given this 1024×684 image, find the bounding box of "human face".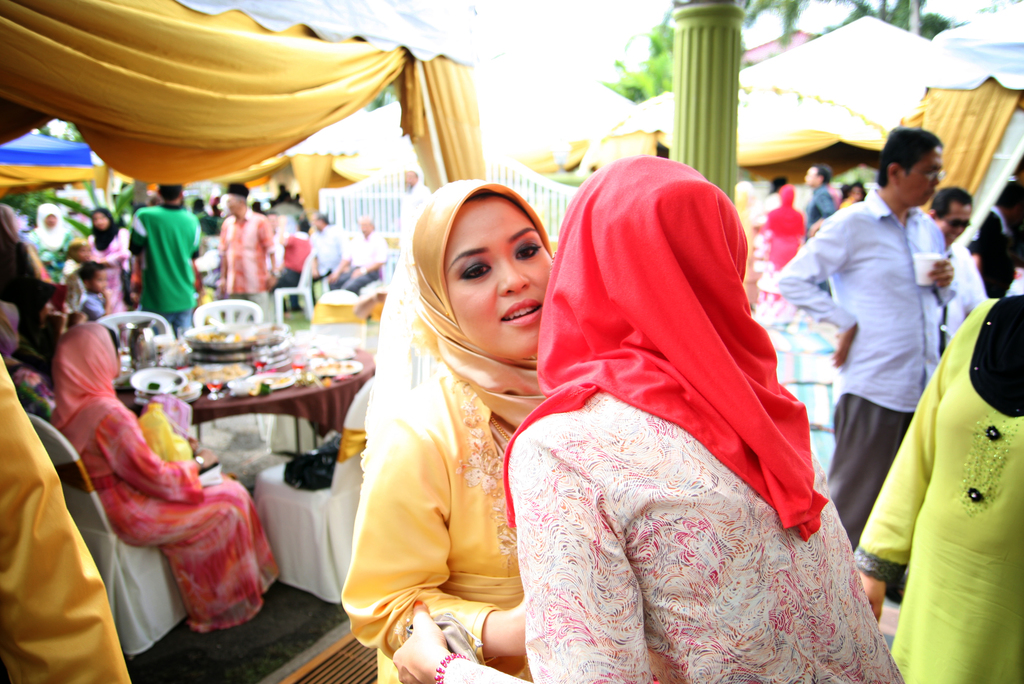
crop(943, 207, 970, 247).
